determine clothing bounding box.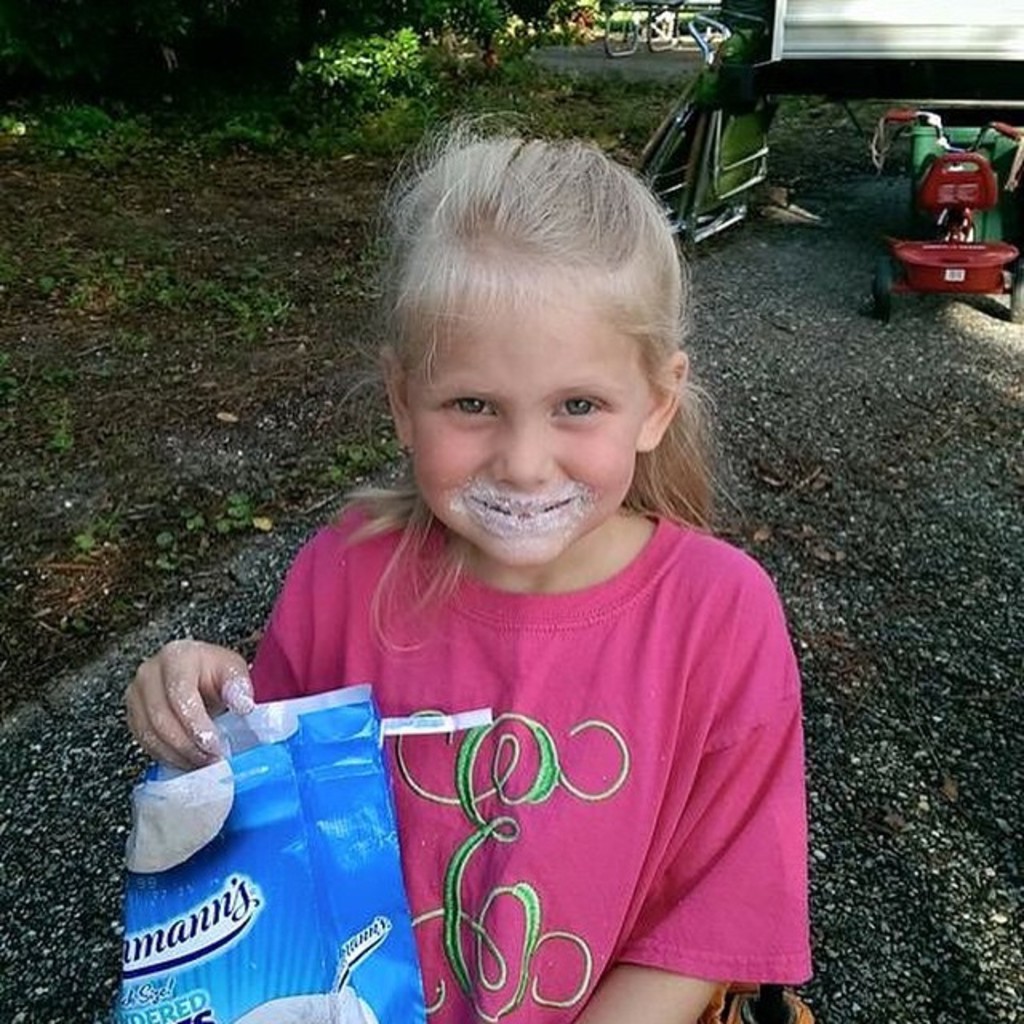
Determined: box=[262, 427, 786, 1005].
